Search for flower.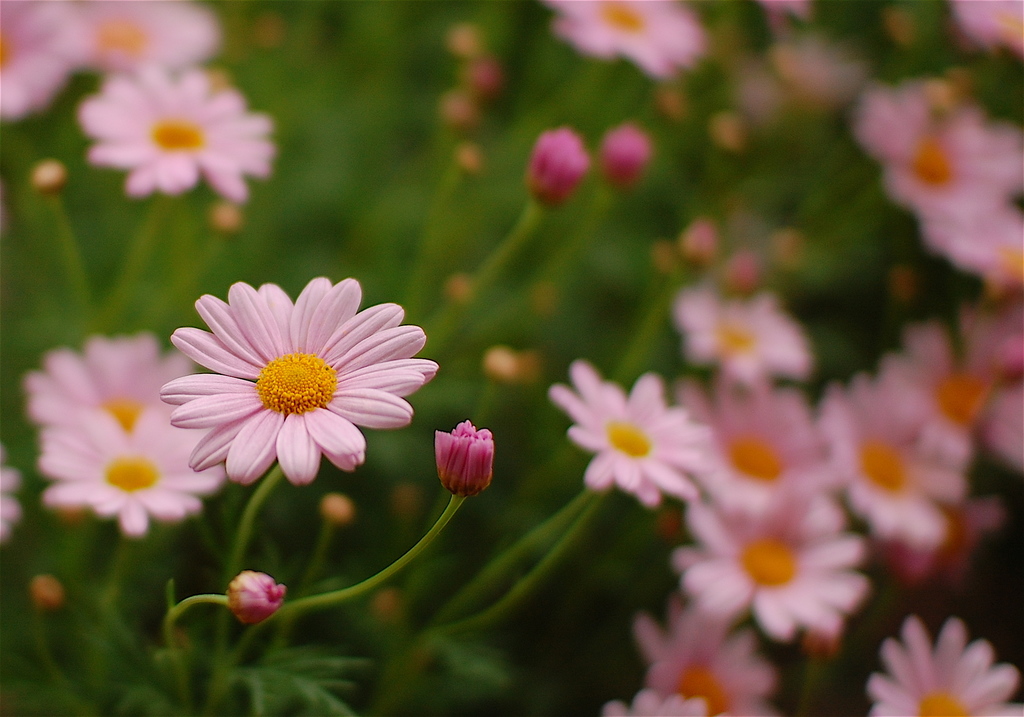
Found at (669,484,871,650).
